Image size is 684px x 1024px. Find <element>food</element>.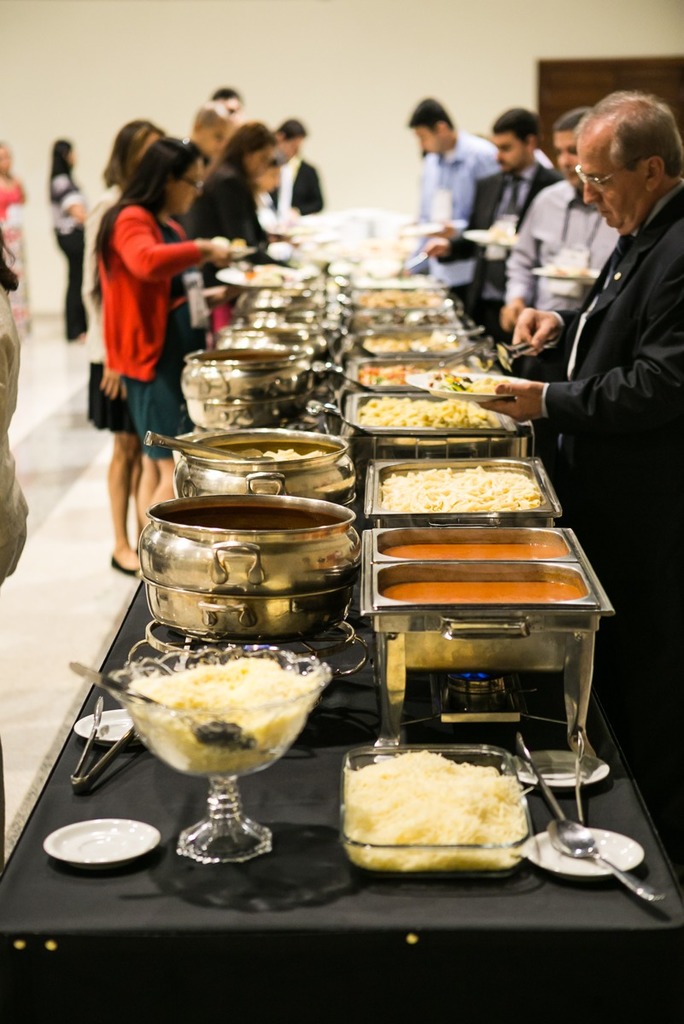
bbox=[382, 543, 570, 559].
